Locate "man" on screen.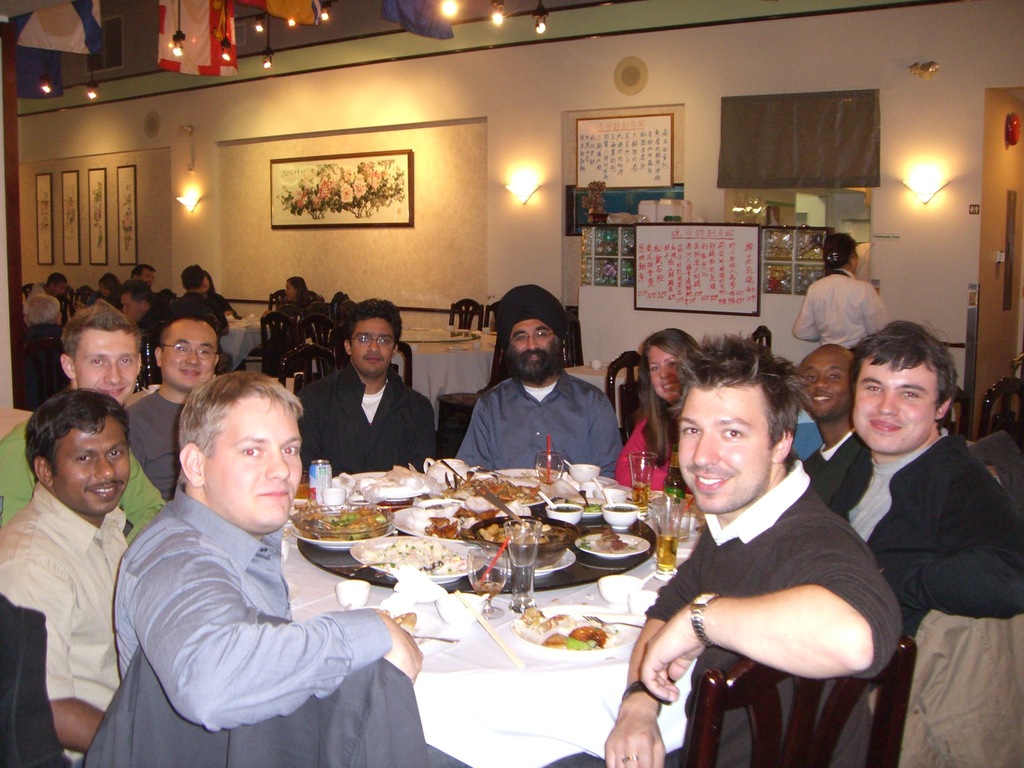
On screen at x1=619 y1=334 x2=915 y2=766.
